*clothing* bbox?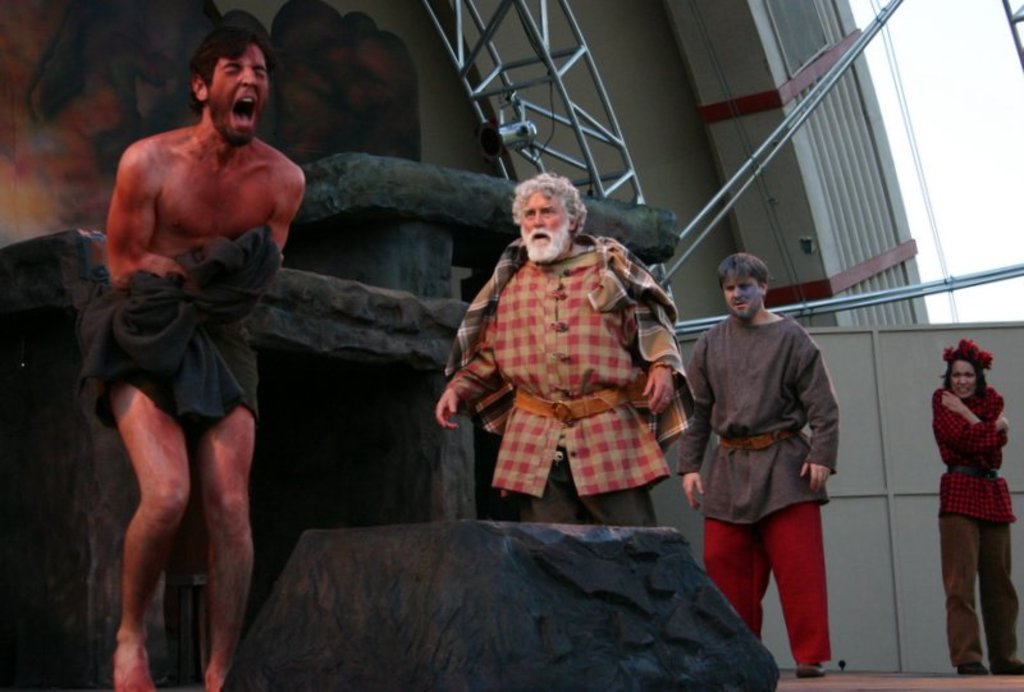
l=92, t=253, r=285, b=425
